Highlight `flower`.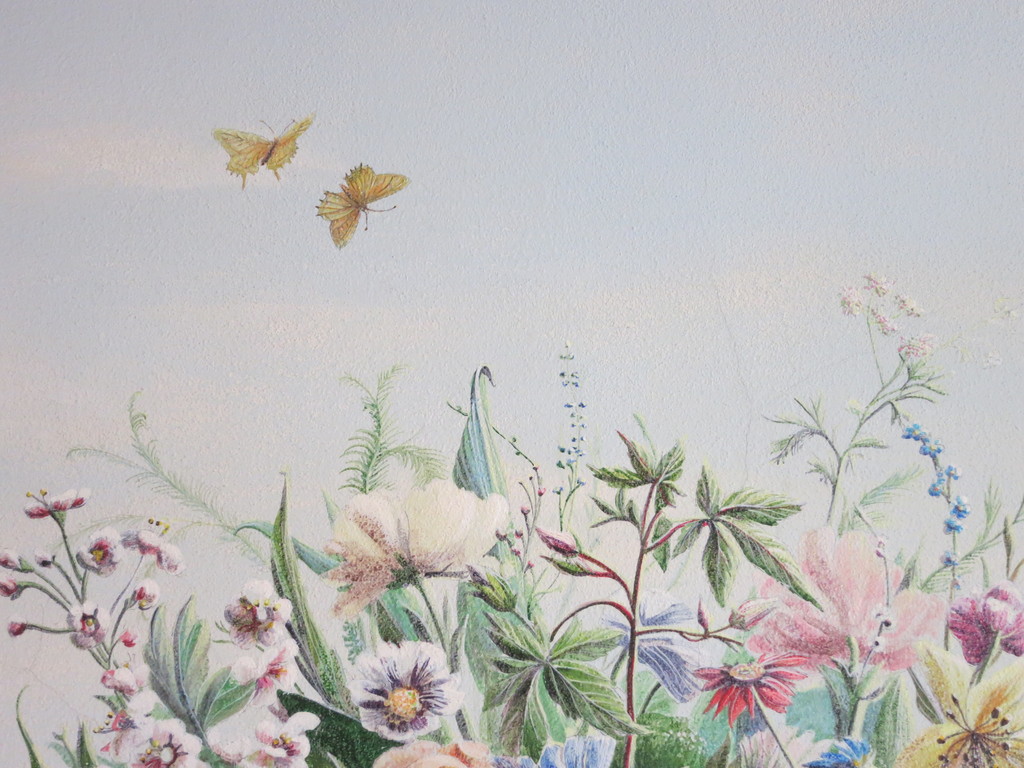
Highlighted region: rect(252, 723, 307, 758).
